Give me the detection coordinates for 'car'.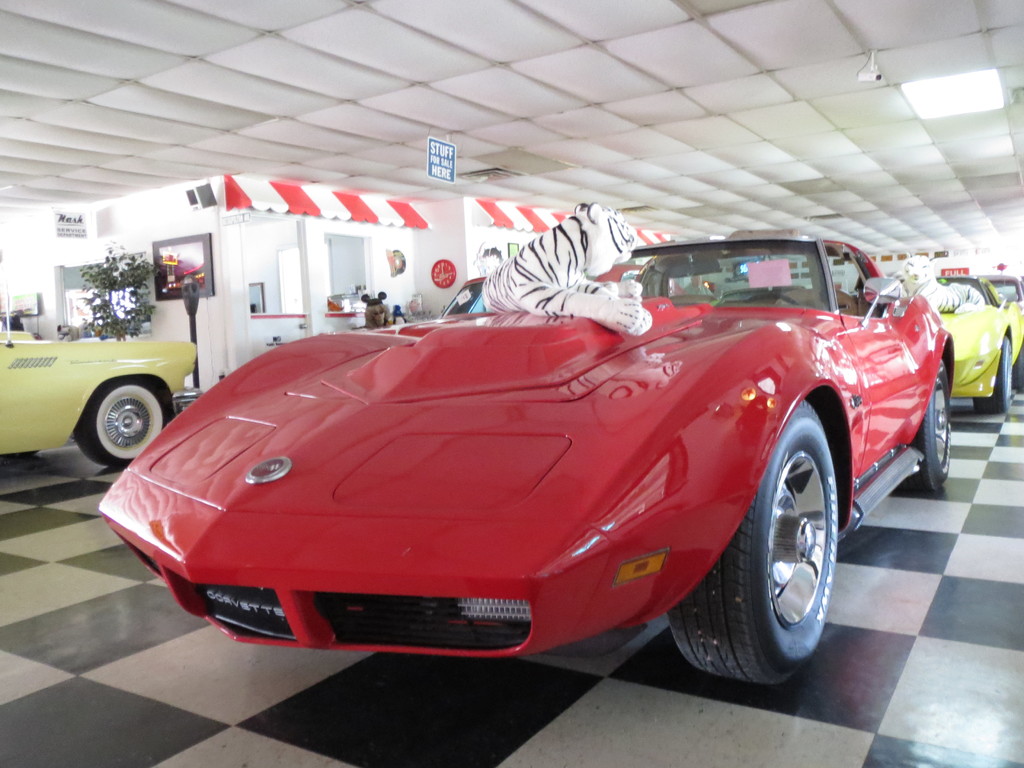
914 278 1023 414.
